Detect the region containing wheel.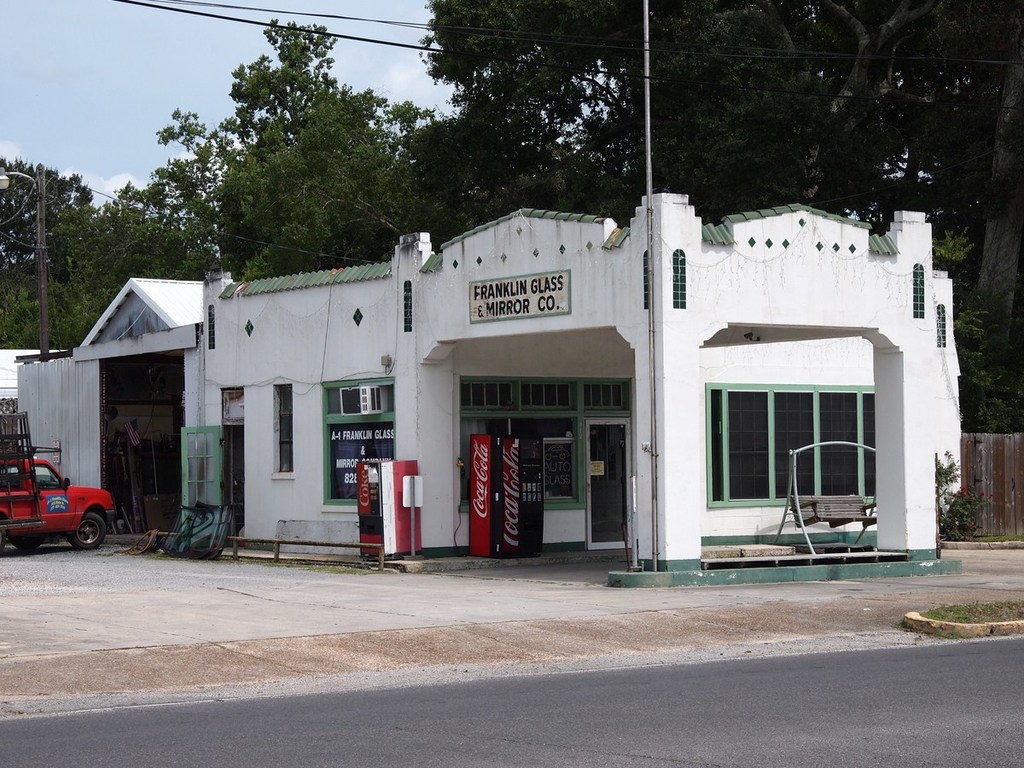
locate(76, 511, 108, 550).
